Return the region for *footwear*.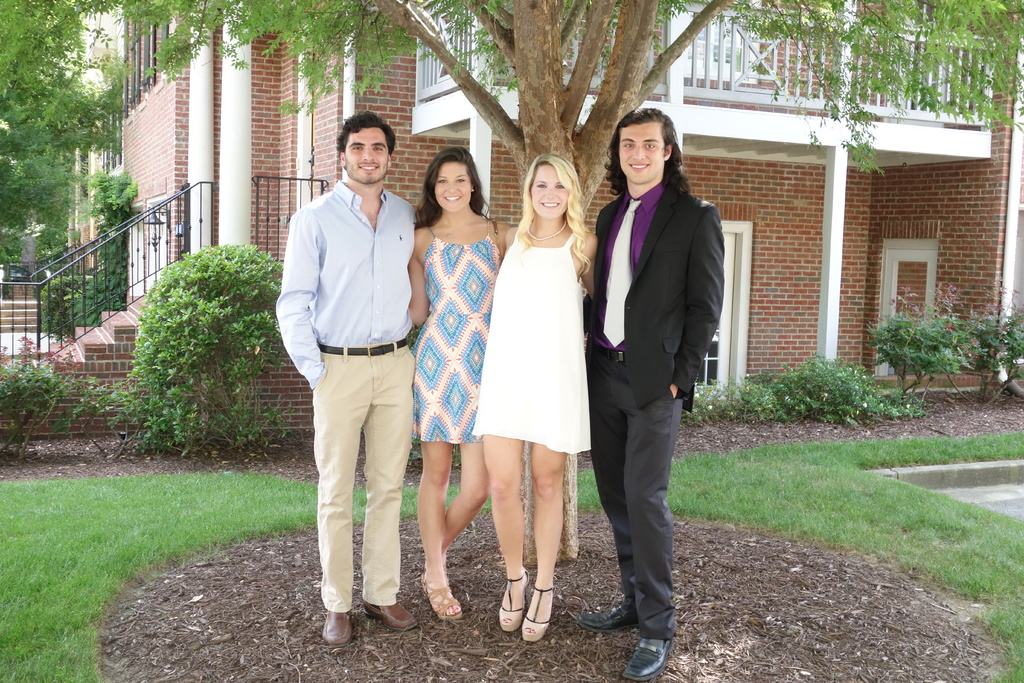
crop(499, 569, 528, 630).
